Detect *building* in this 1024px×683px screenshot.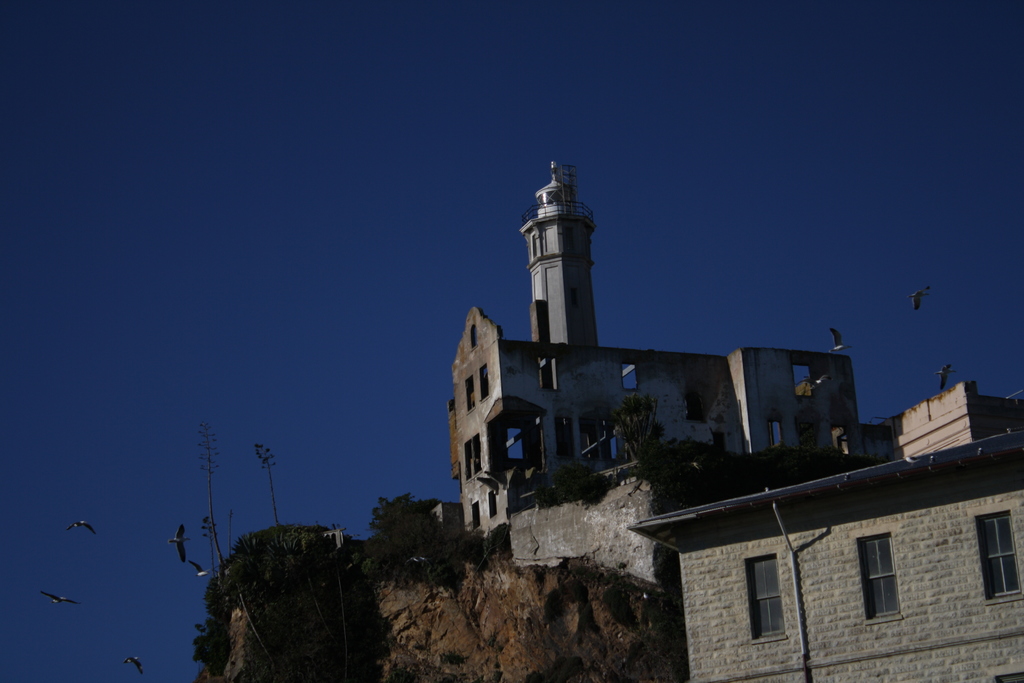
Detection: l=627, t=434, r=1023, b=682.
